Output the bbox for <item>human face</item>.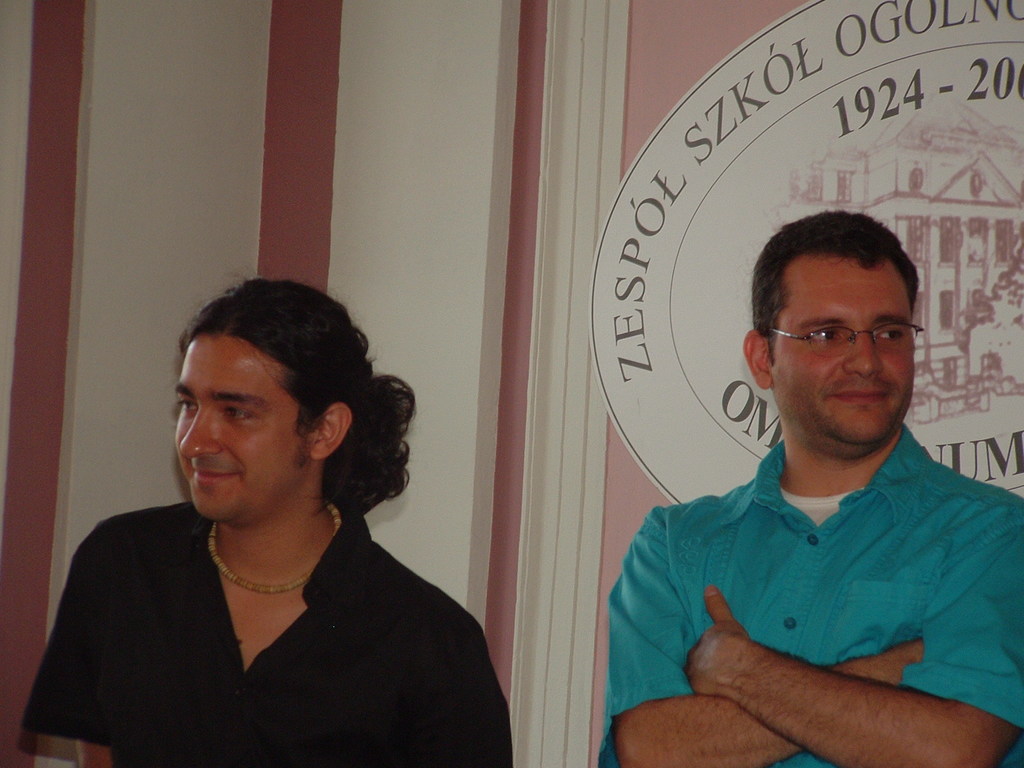
Rect(767, 250, 914, 454).
